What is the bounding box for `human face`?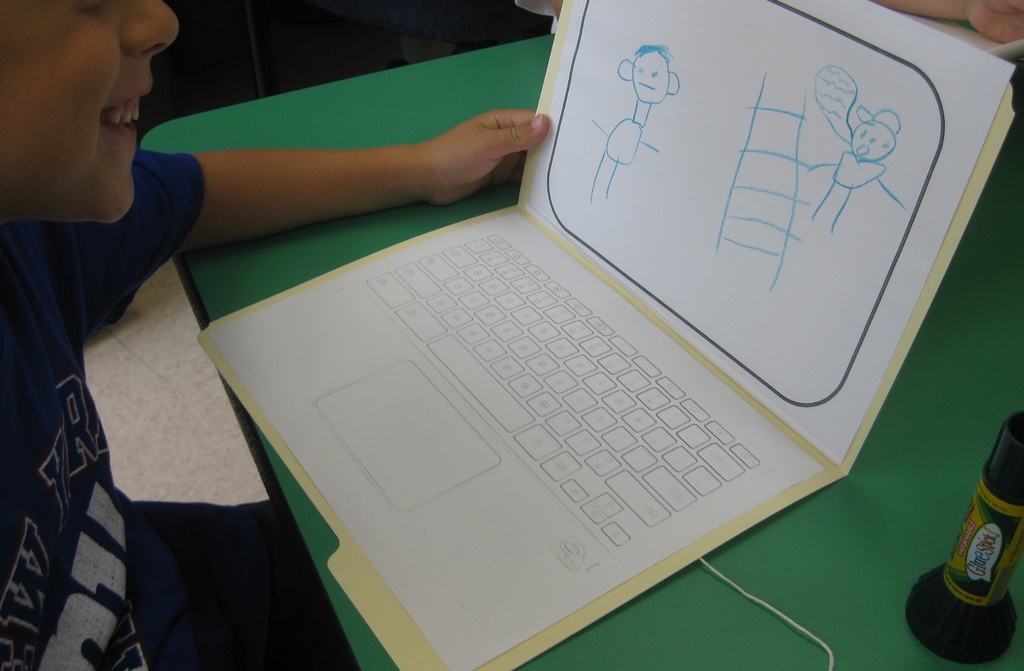
BBox(0, 0, 179, 223).
